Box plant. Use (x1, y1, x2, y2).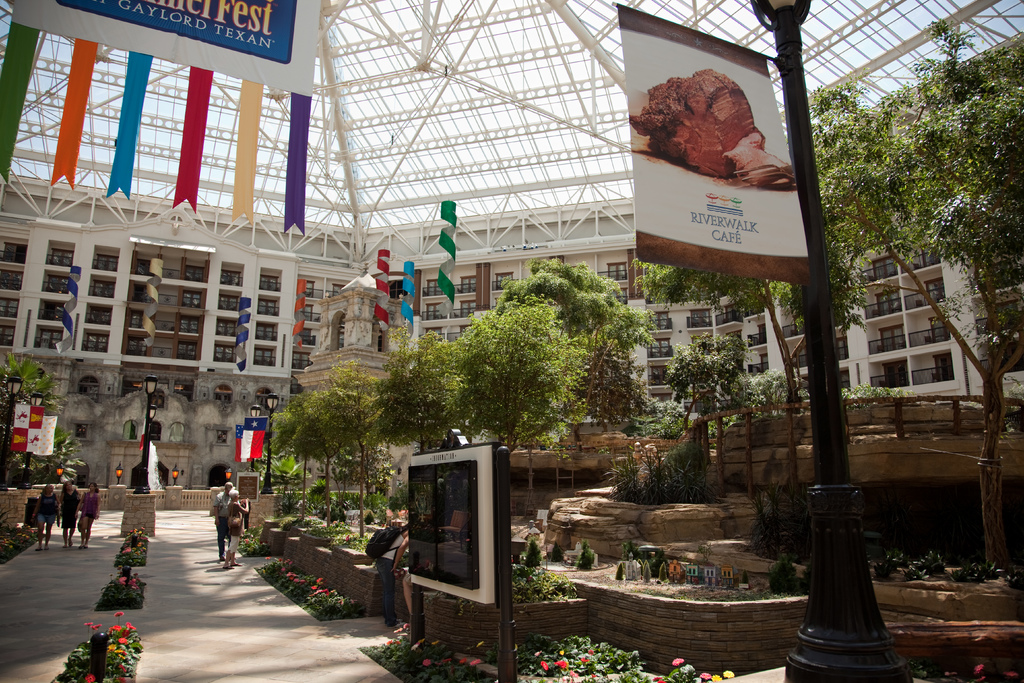
(748, 550, 800, 613).
